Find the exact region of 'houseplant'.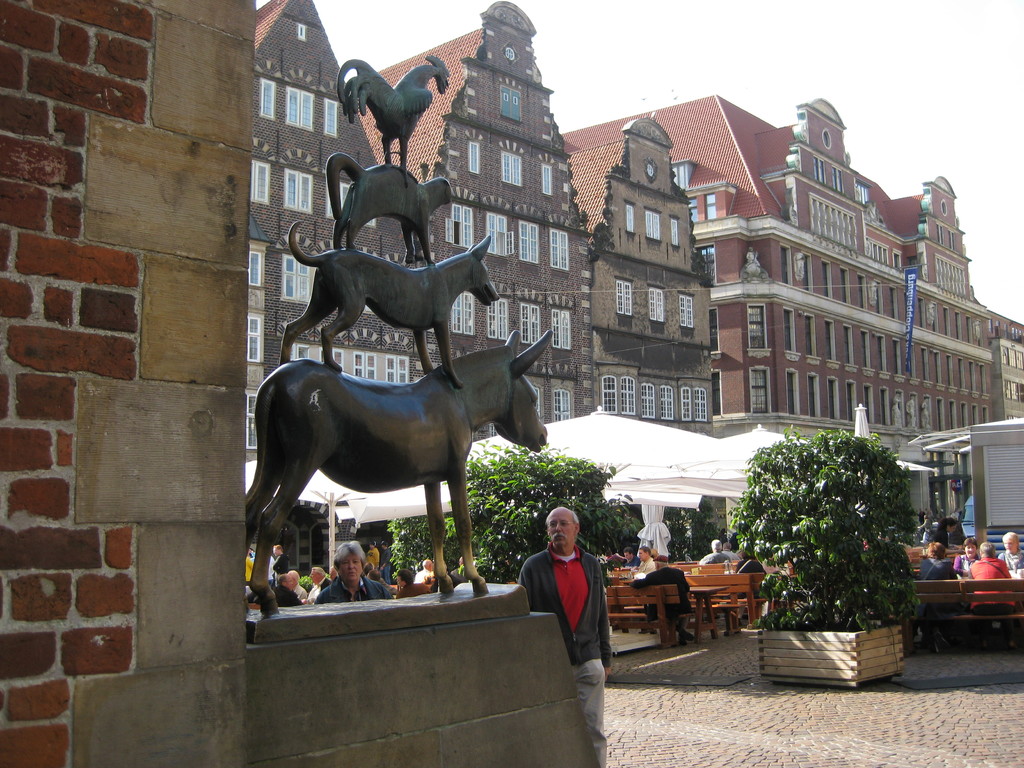
Exact region: left=727, top=420, right=923, bottom=691.
